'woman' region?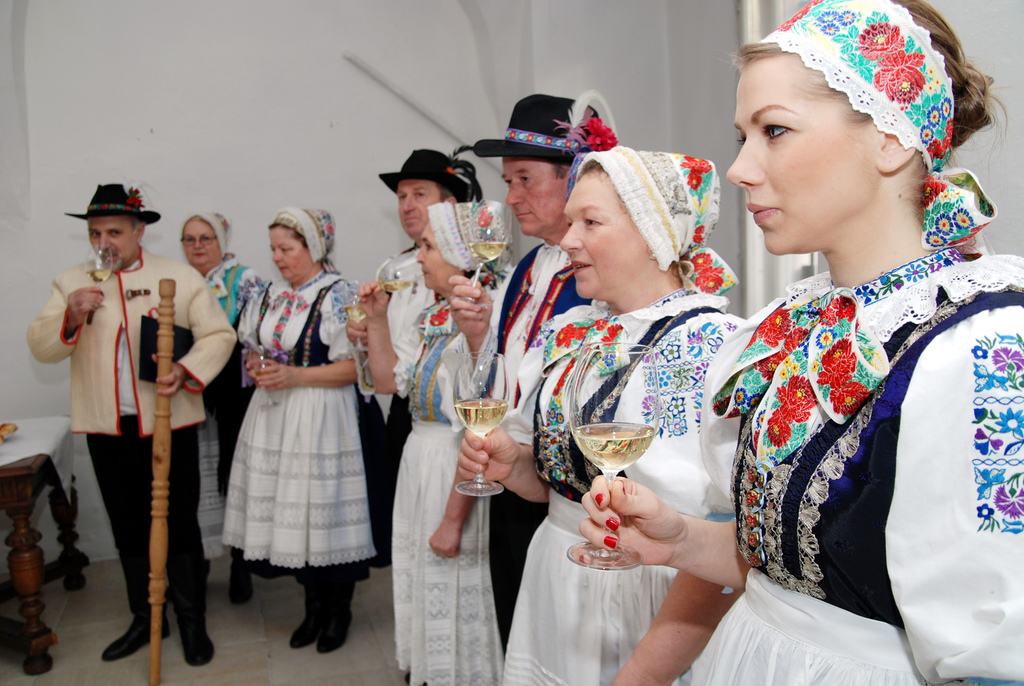
locate(577, 5, 1023, 685)
